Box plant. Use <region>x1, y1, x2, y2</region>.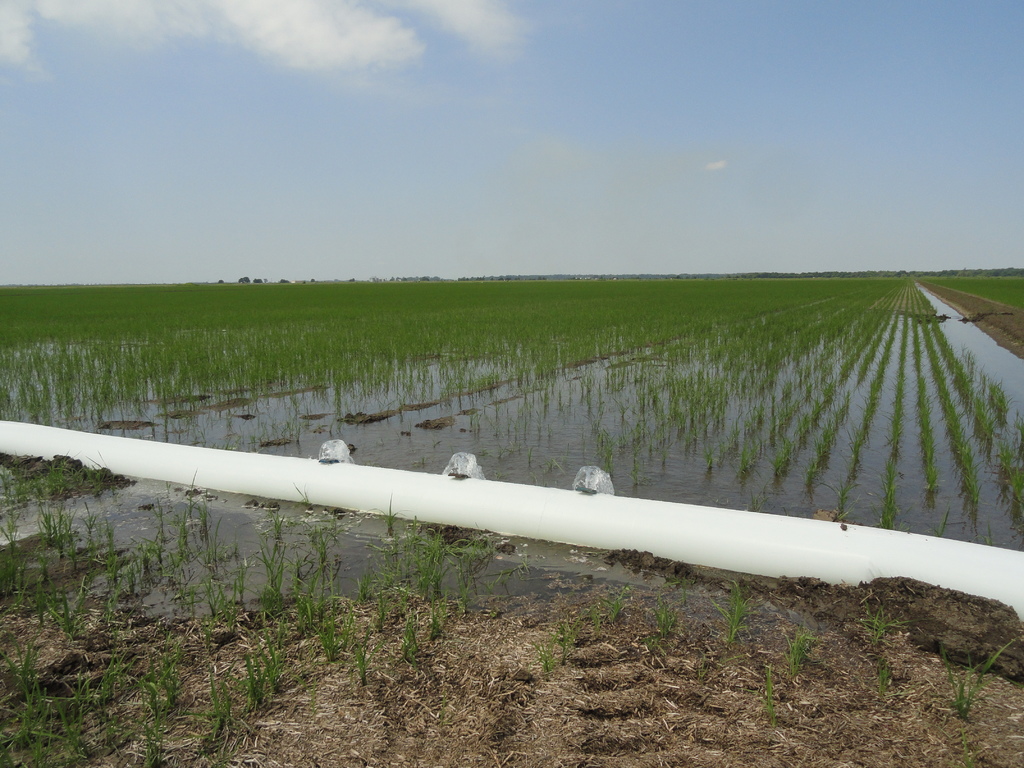
<region>756, 669, 776, 725</region>.
